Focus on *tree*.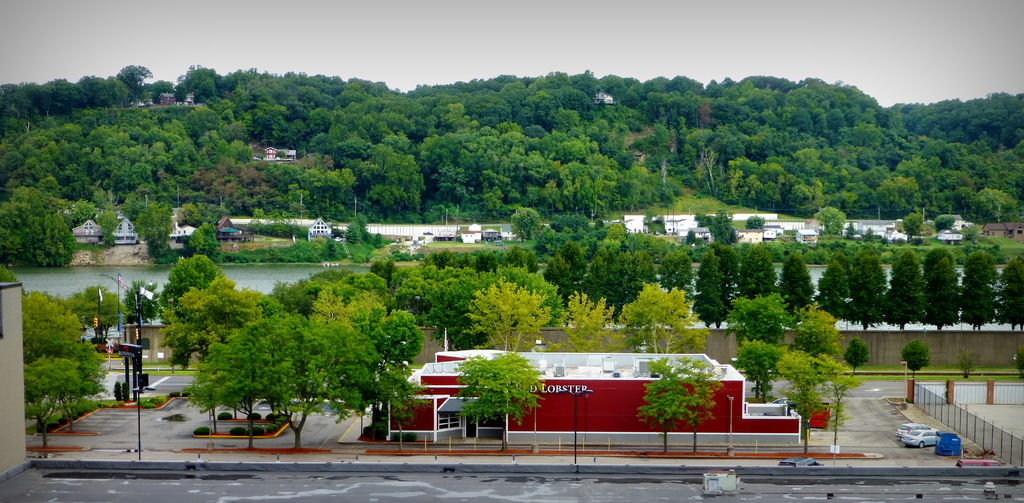
Focused at left=82, top=128, right=156, bottom=179.
